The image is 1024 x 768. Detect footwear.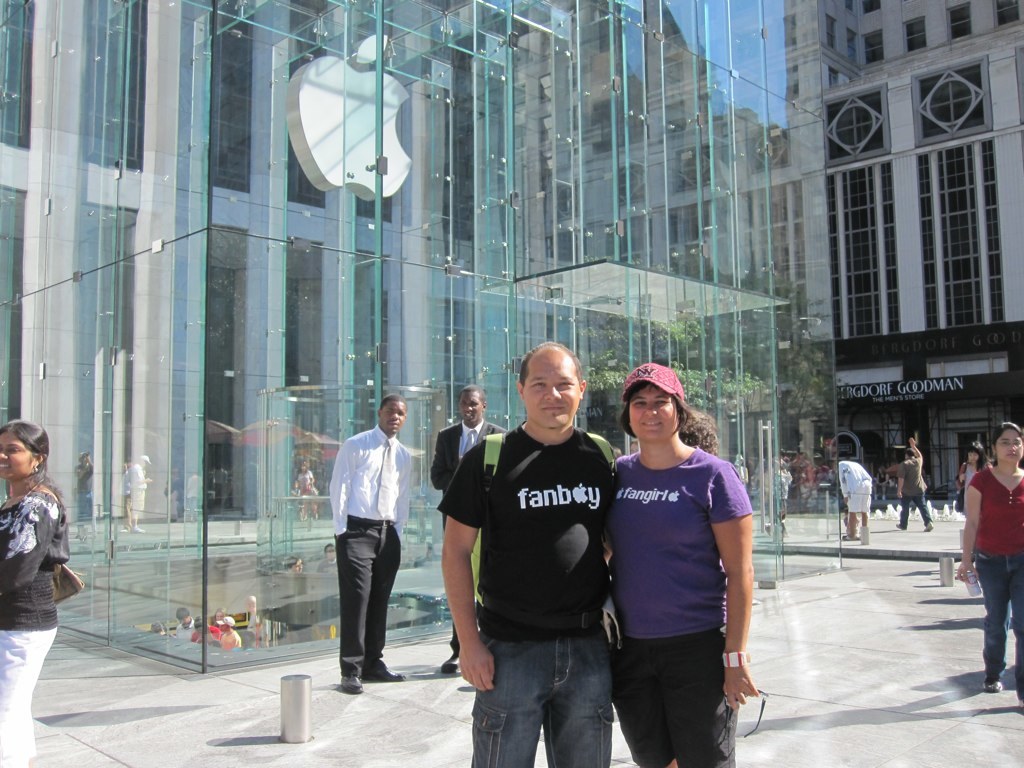
Detection: box(356, 669, 404, 683).
